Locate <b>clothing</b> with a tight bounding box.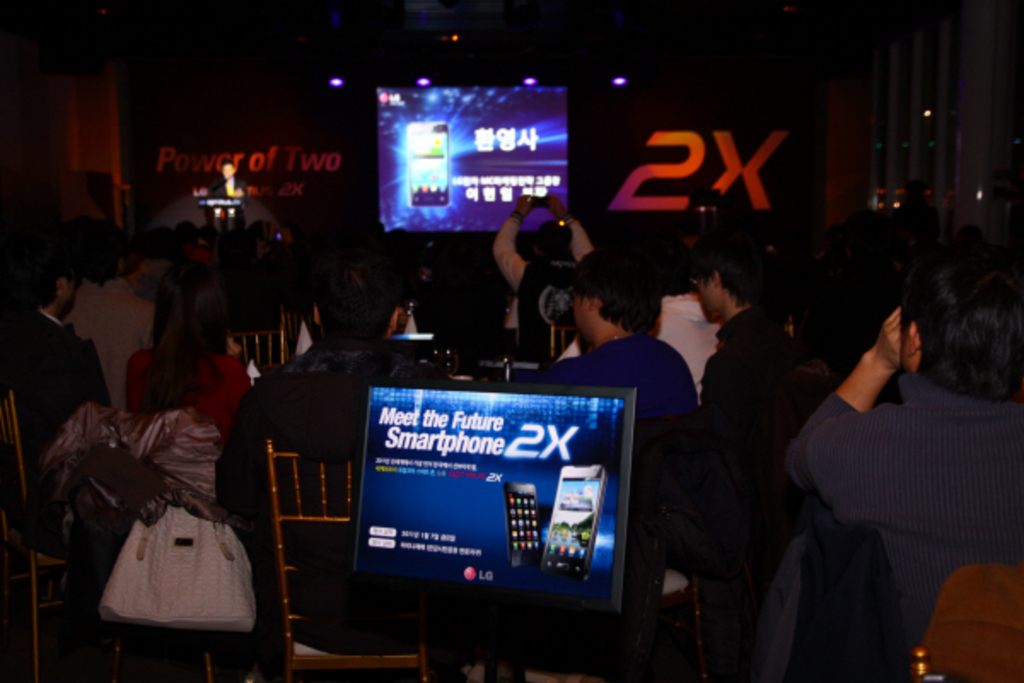
{"x1": 201, "y1": 335, "x2": 454, "y2": 652}.
